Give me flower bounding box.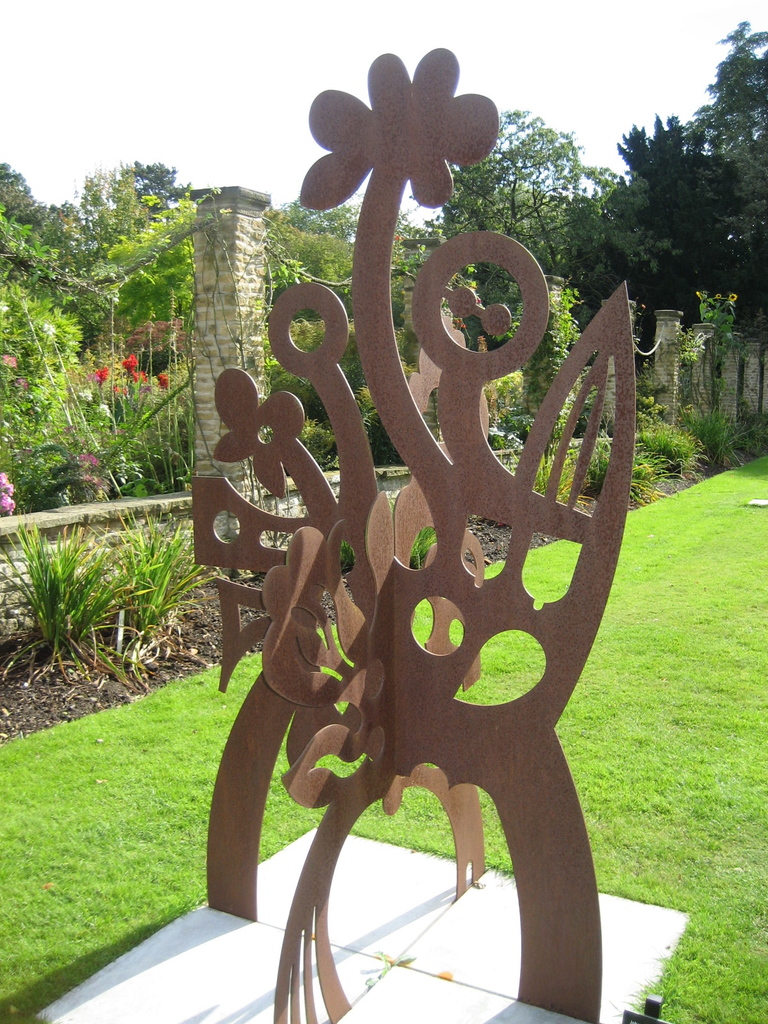
(0,357,18,370).
